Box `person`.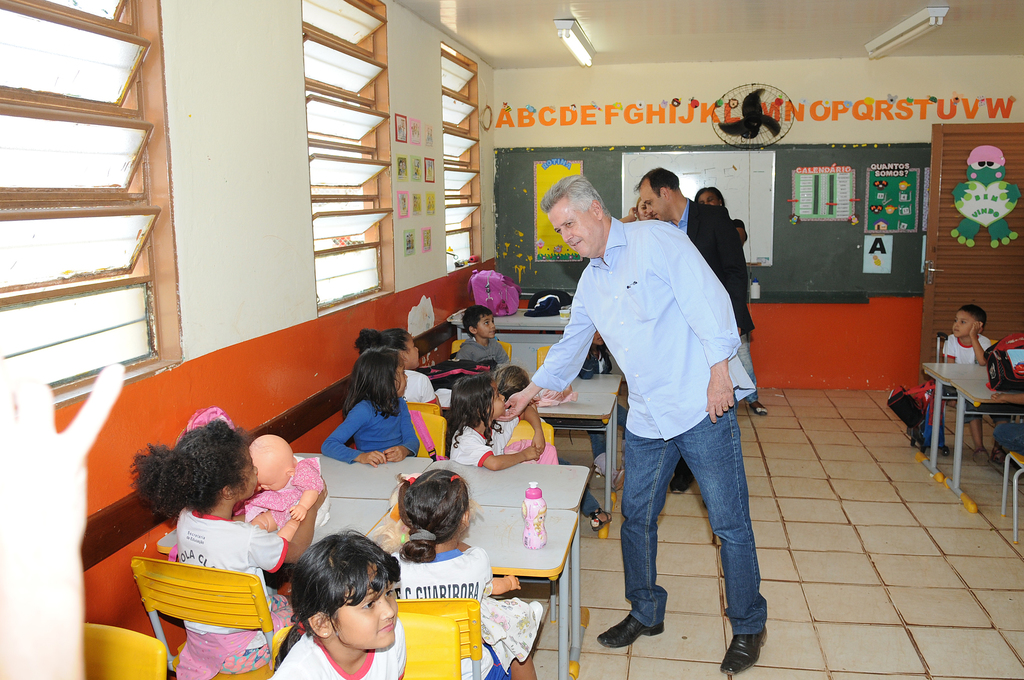
(left=127, top=412, right=328, bottom=674).
